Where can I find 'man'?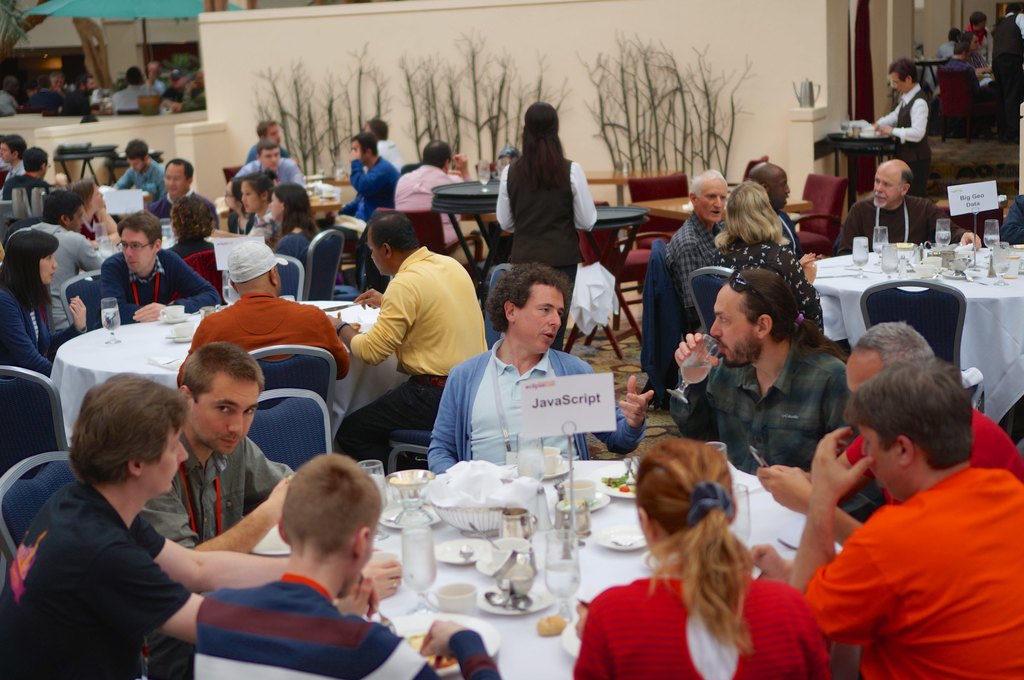
You can find it at [x1=947, y1=41, x2=983, y2=97].
